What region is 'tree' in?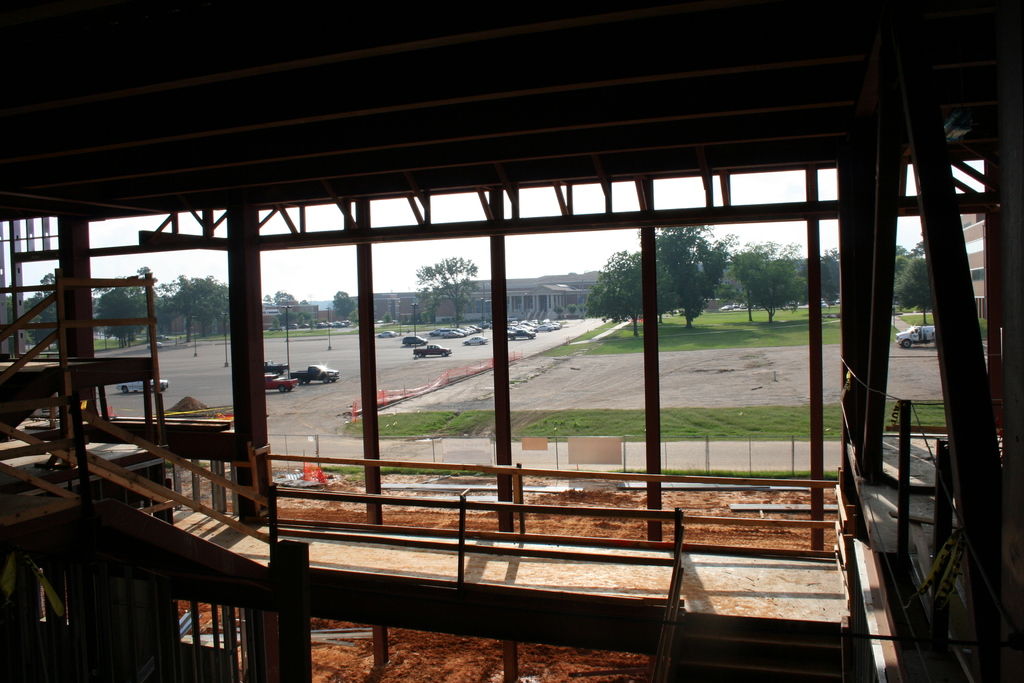
<bbox>735, 235, 779, 324</bbox>.
